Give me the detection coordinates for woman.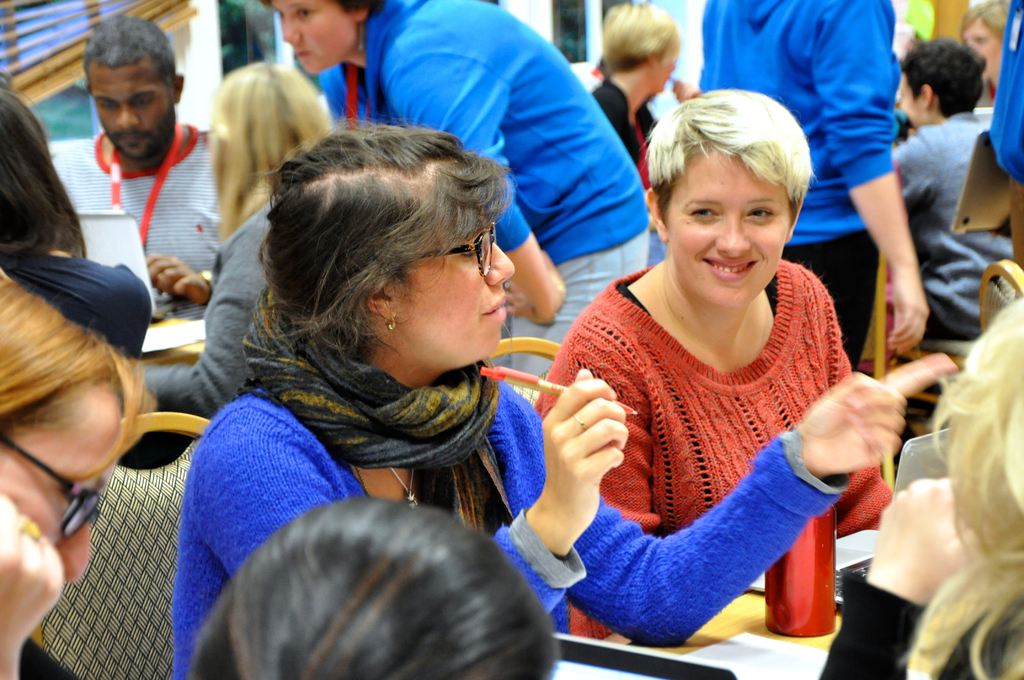
[x1=174, y1=120, x2=952, y2=679].
